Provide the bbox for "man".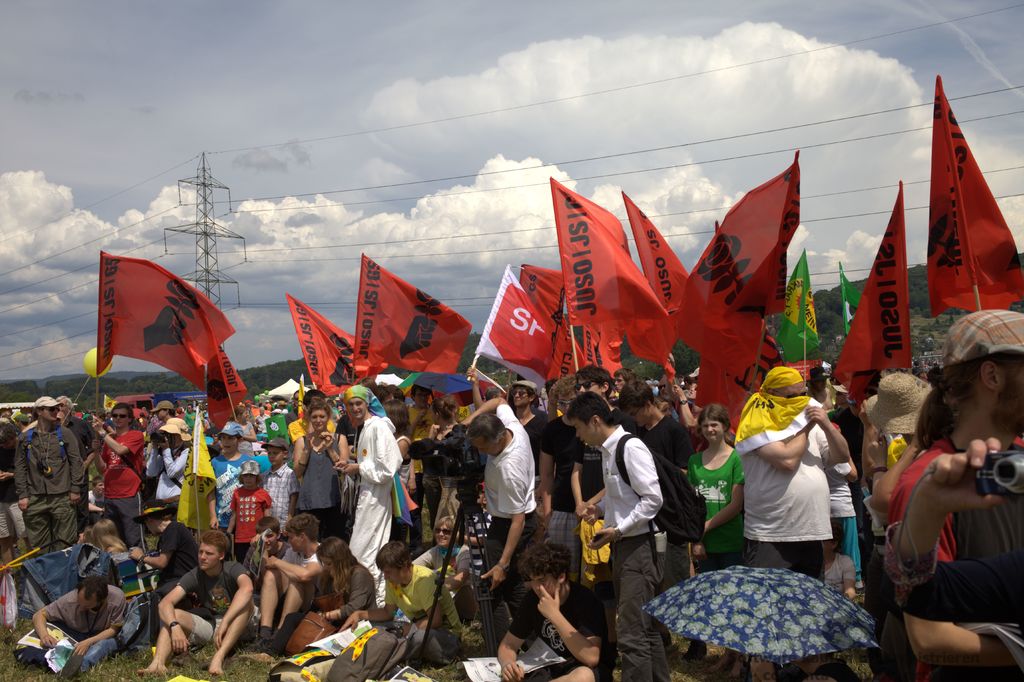
detection(243, 400, 257, 426).
